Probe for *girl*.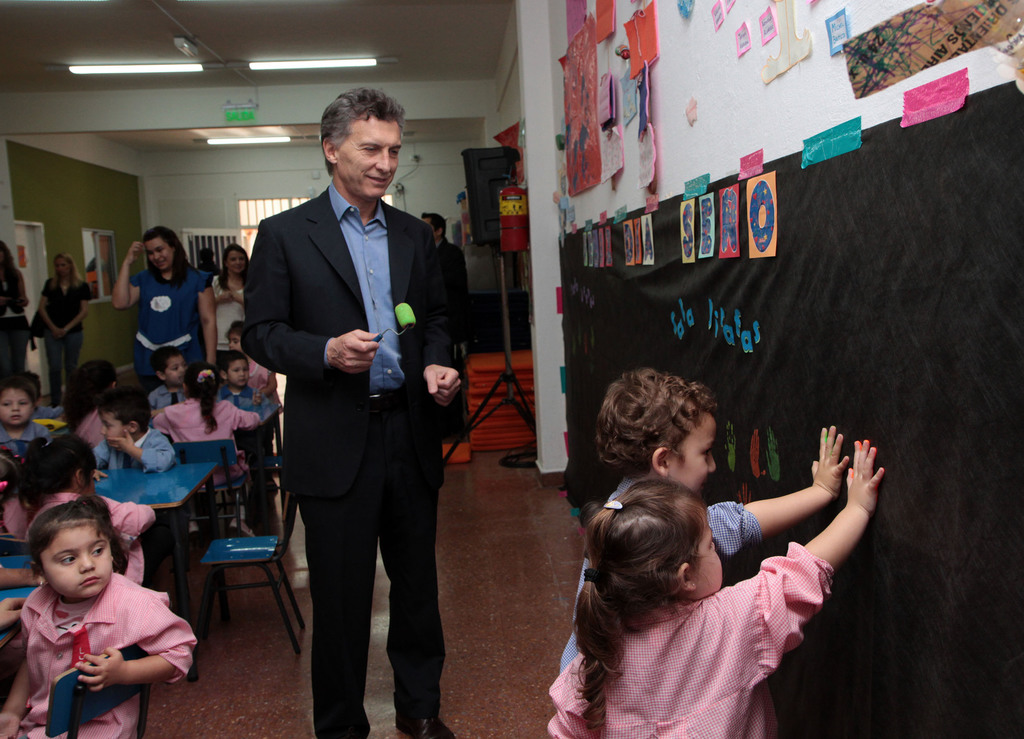
Probe result: bbox(150, 360, 266, 535).
